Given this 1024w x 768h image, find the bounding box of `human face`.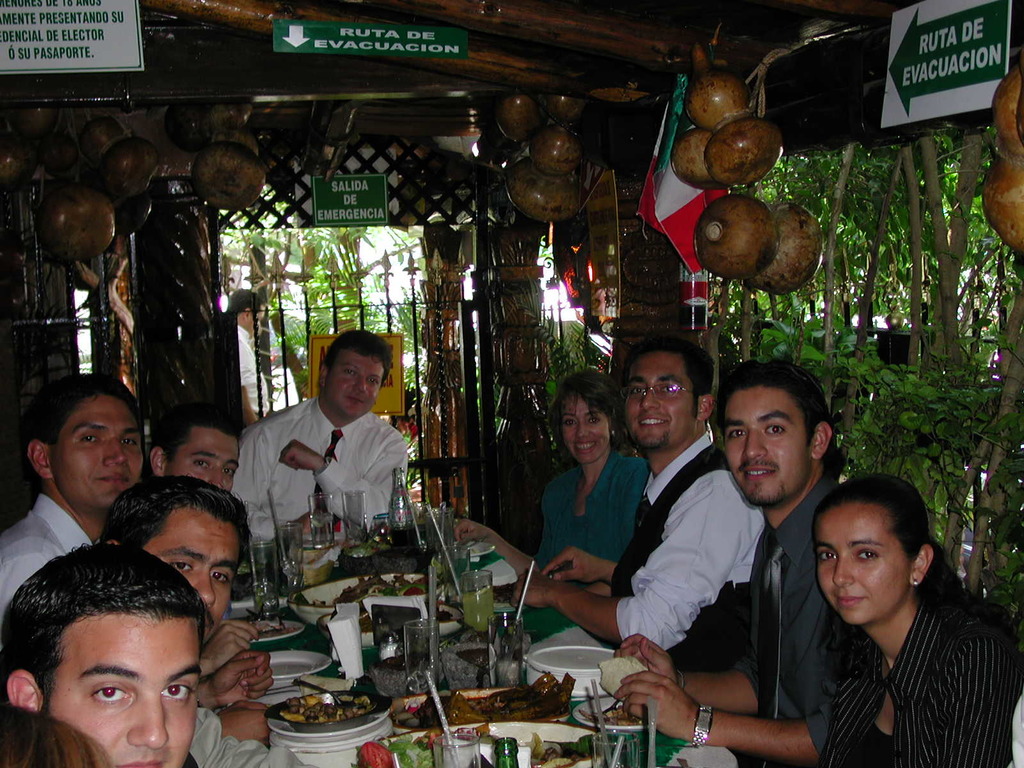
(left=819, top=506, right=904, bottom=625).
